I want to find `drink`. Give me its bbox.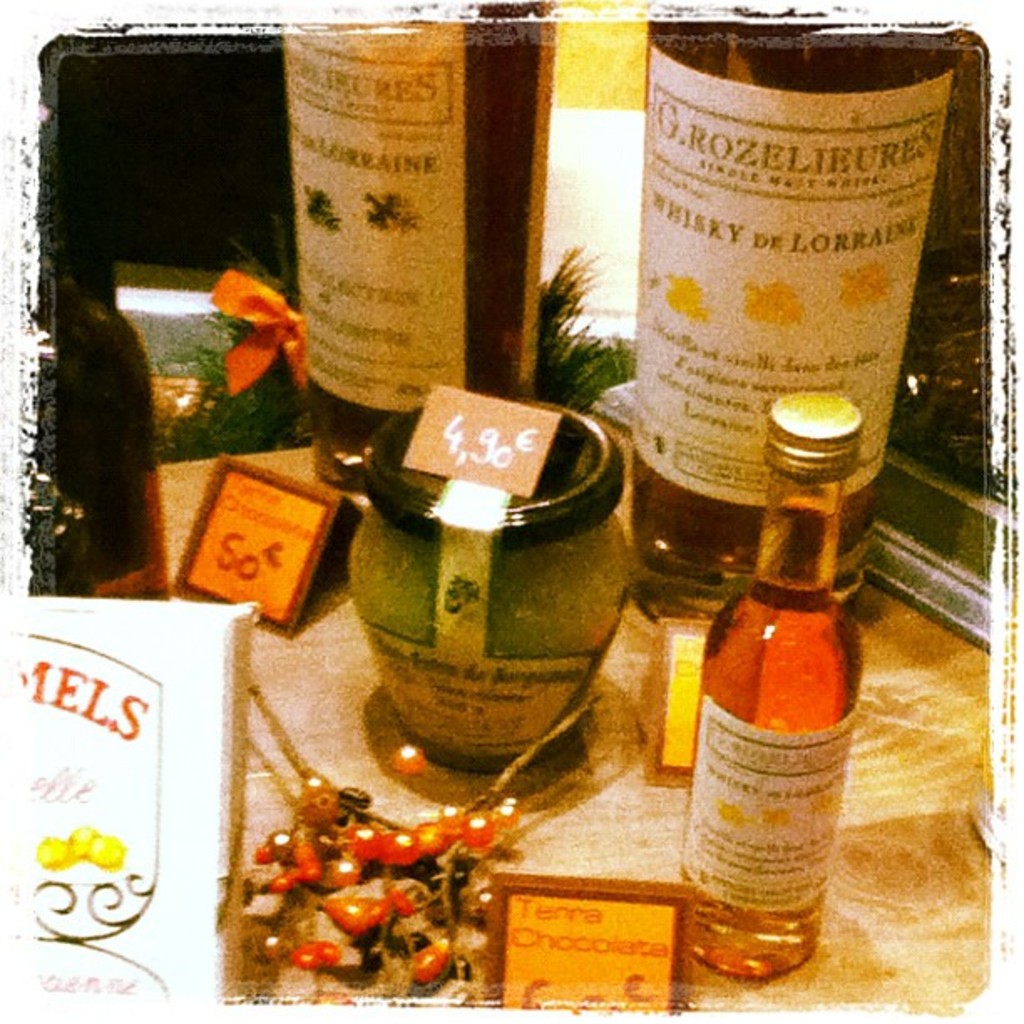
box(264, 5, 547, 482).
